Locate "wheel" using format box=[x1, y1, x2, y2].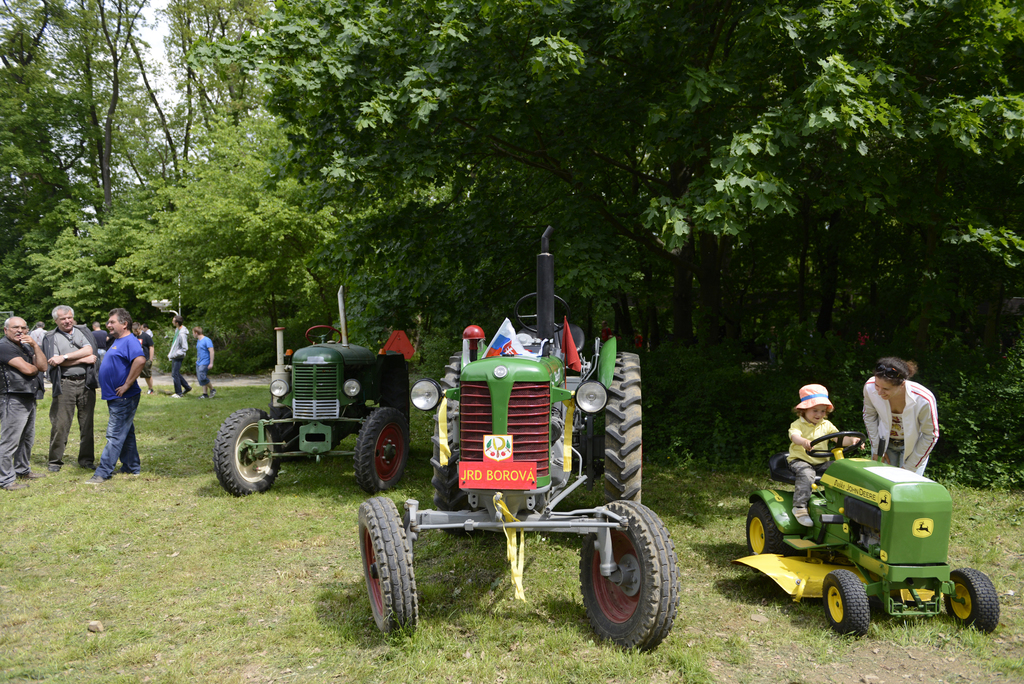
box=[429, 351, 467, 532].
